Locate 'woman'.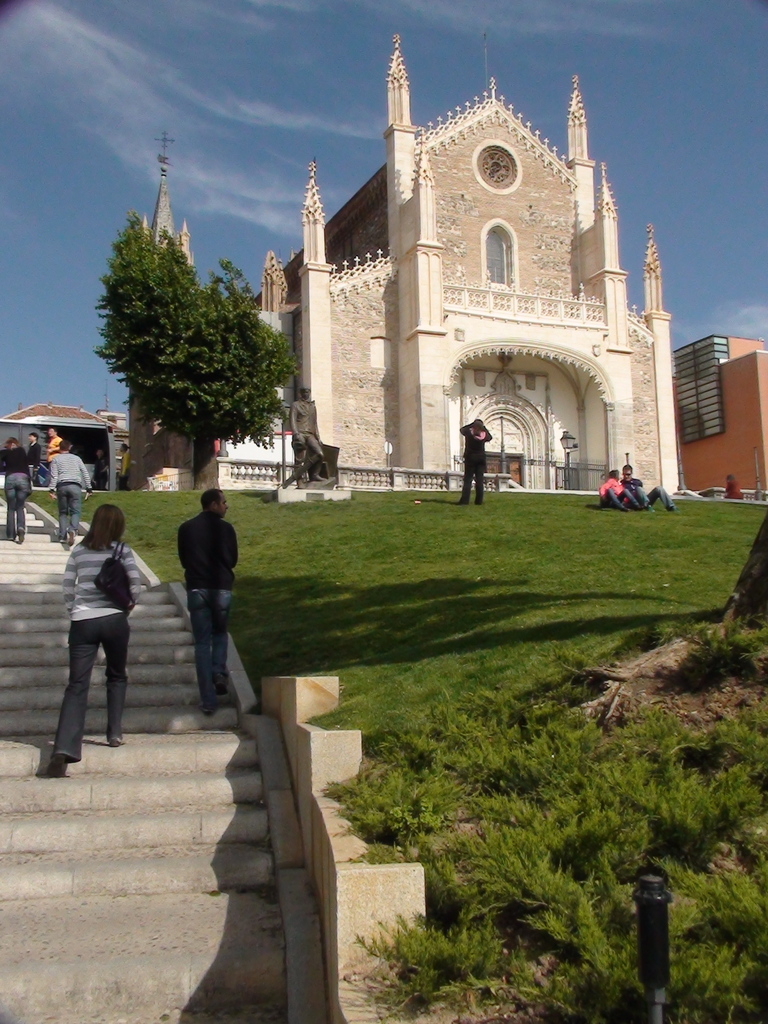
Bounding box: 460, 421, 492, 510.
